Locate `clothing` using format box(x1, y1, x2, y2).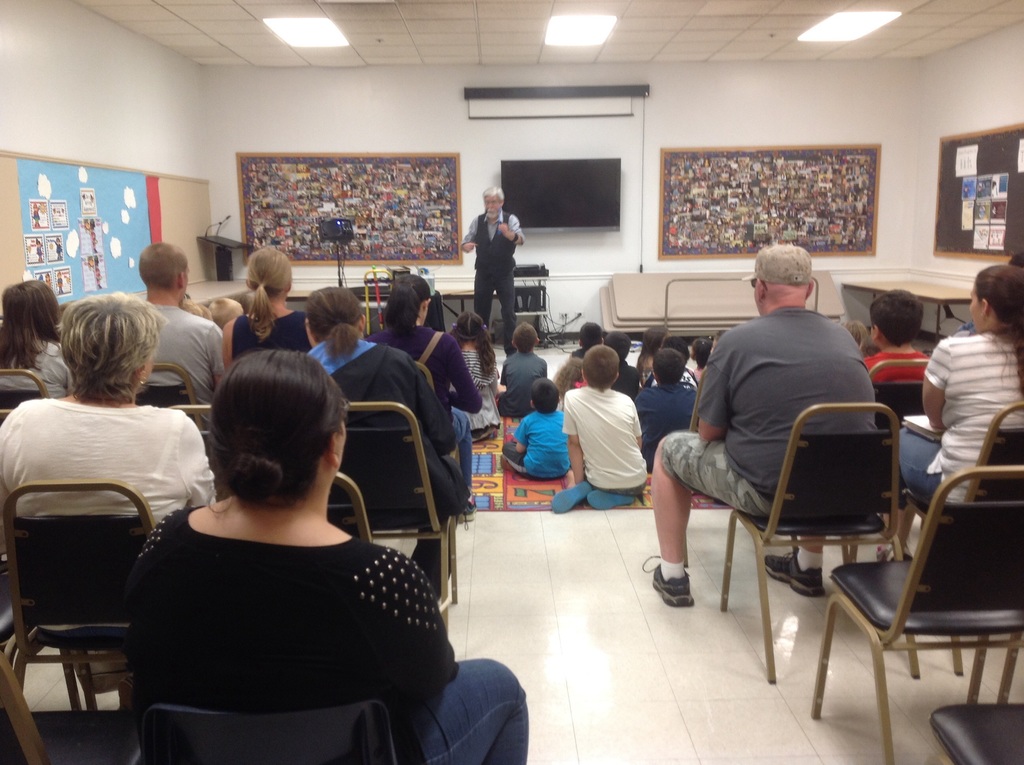
box(113, 488, 451, 732).
